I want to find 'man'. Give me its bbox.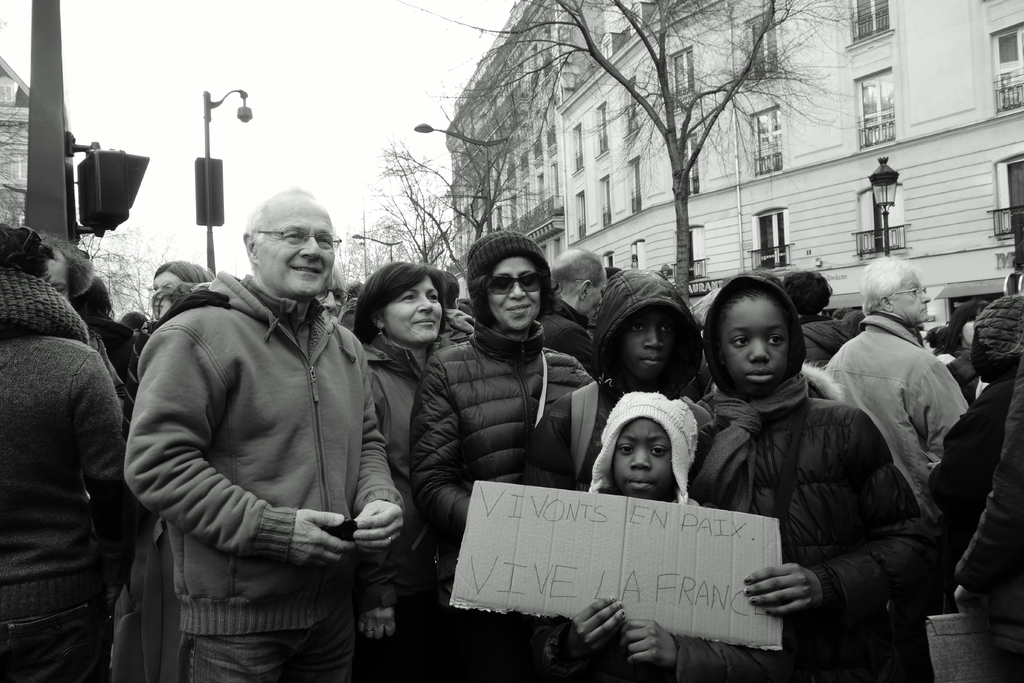
bbox=(825, 254, 967, 521).
